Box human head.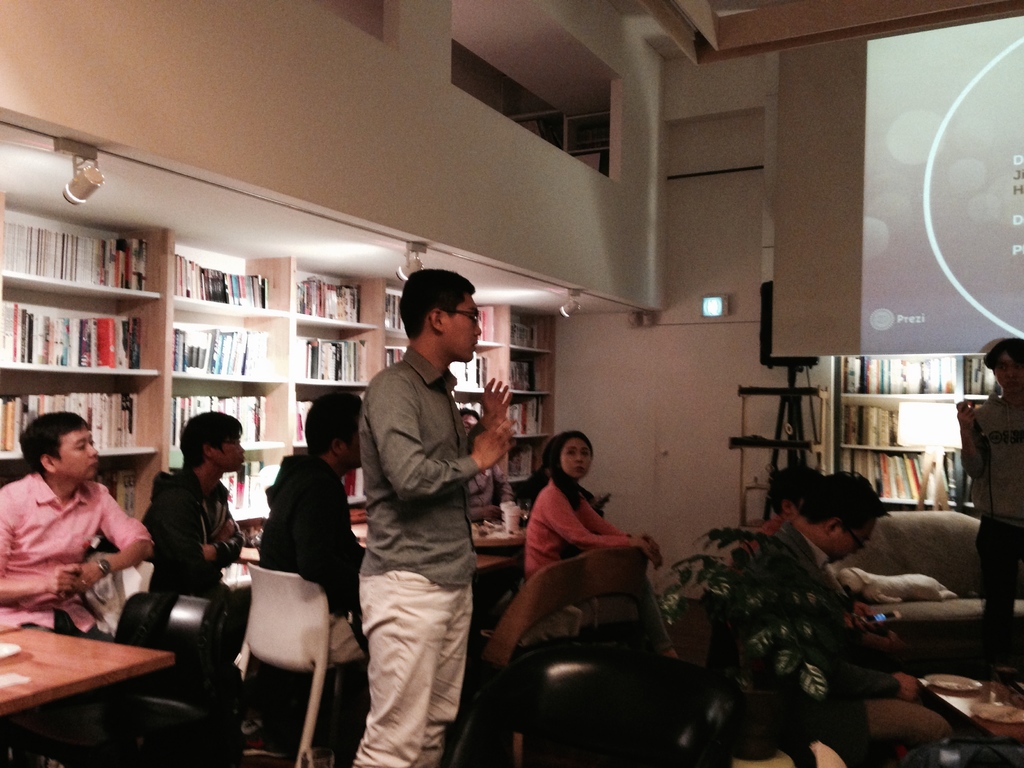
(left=541, top=431, right=593, bottom=483).
